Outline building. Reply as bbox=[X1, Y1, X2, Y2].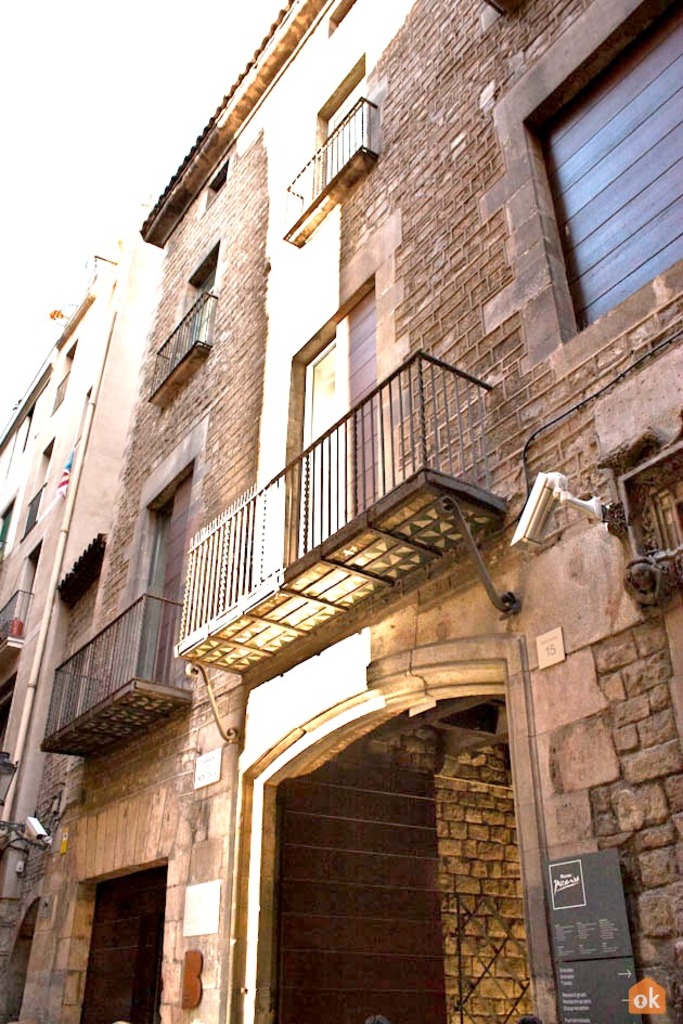
bbox=[0, 0, 682, 1023].
